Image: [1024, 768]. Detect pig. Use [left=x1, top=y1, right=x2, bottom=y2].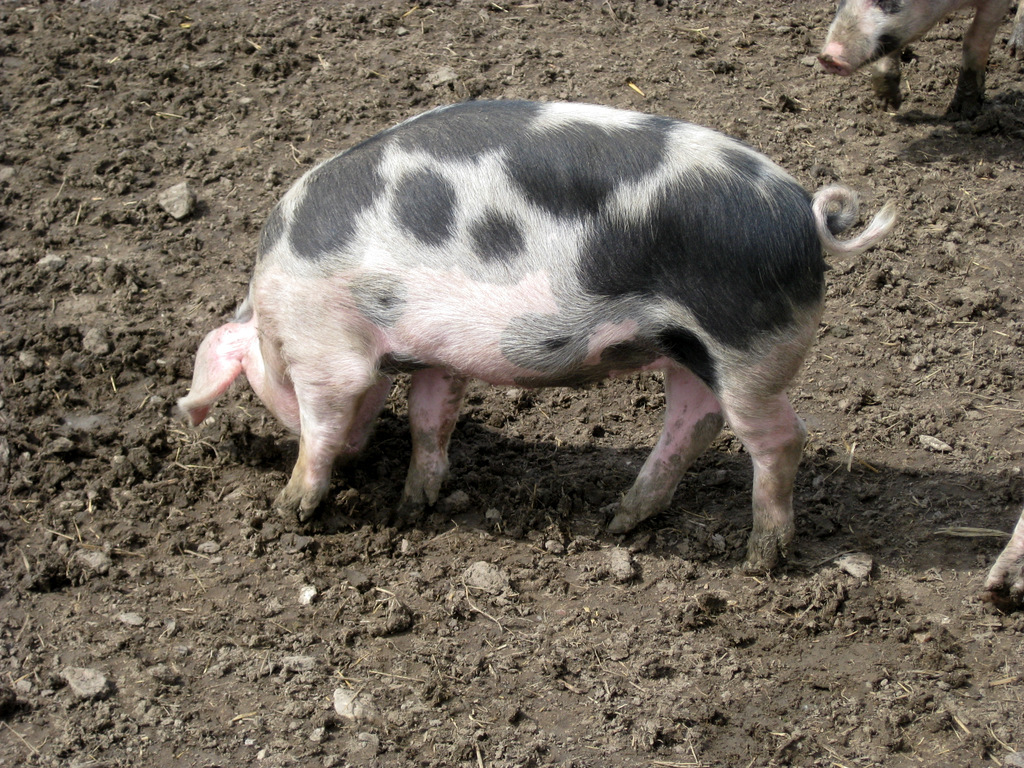
[left=818, top=0, right=1023, bottom=120].
